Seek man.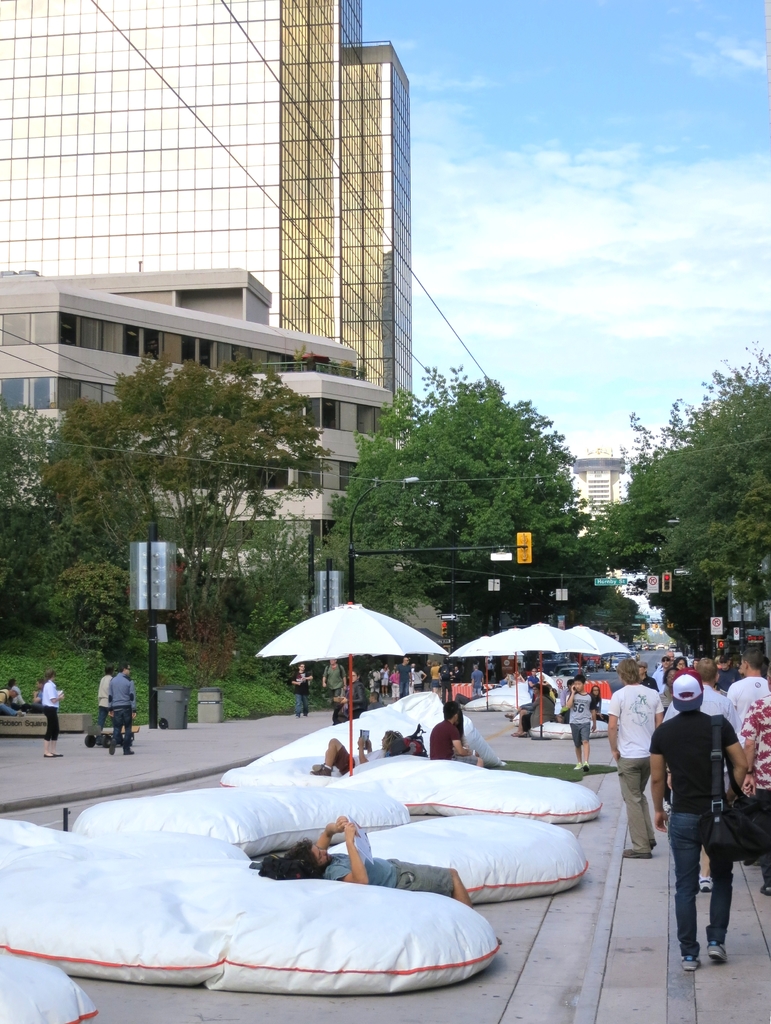
pyautogui.locateOnScreen(323, 659, 347, 702).
